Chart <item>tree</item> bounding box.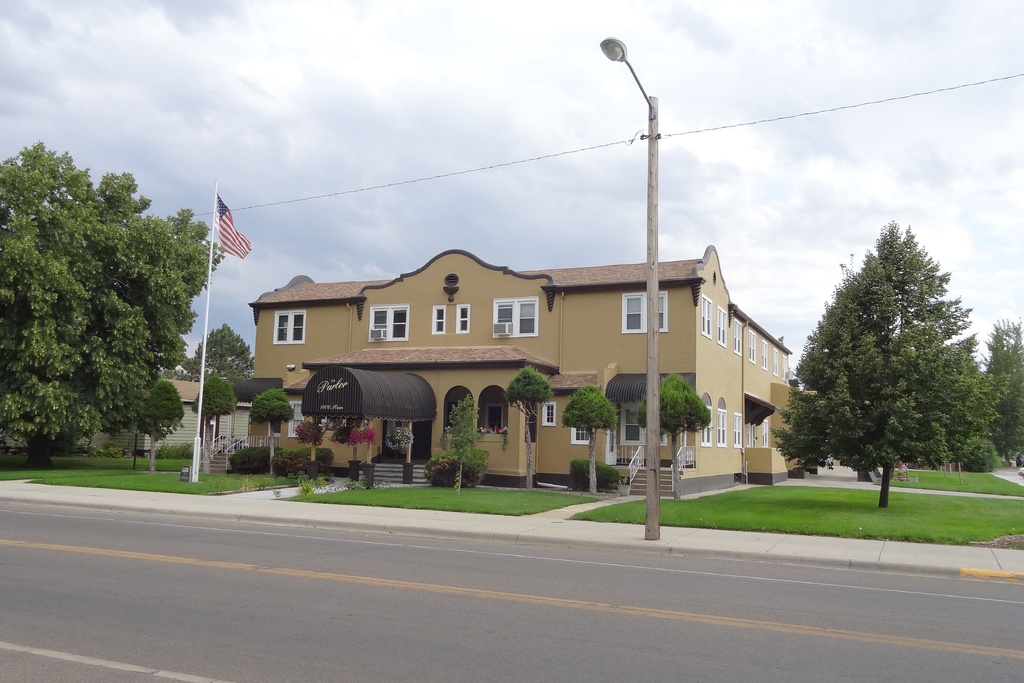
Charted: <box>980,311,1023,465</box>.
